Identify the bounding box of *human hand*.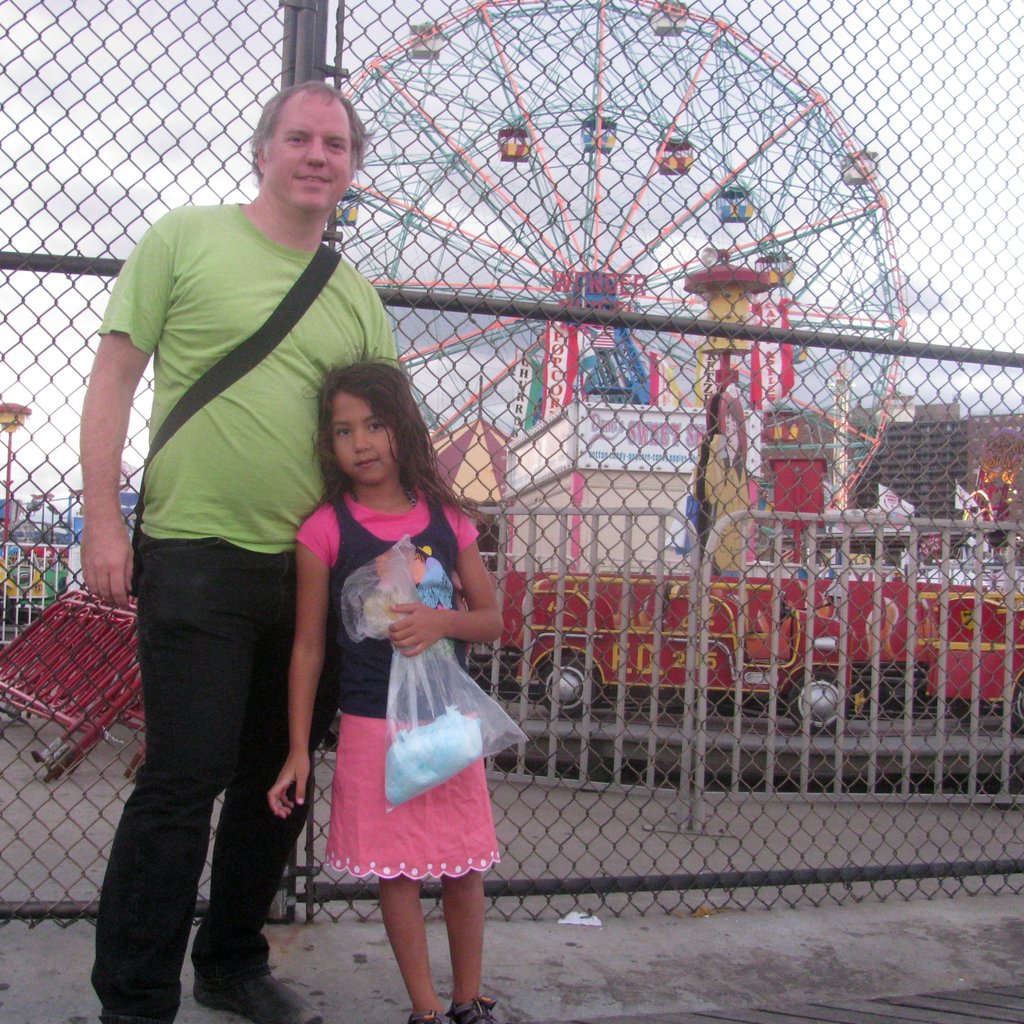
rect(82, 531, 140, 608).
